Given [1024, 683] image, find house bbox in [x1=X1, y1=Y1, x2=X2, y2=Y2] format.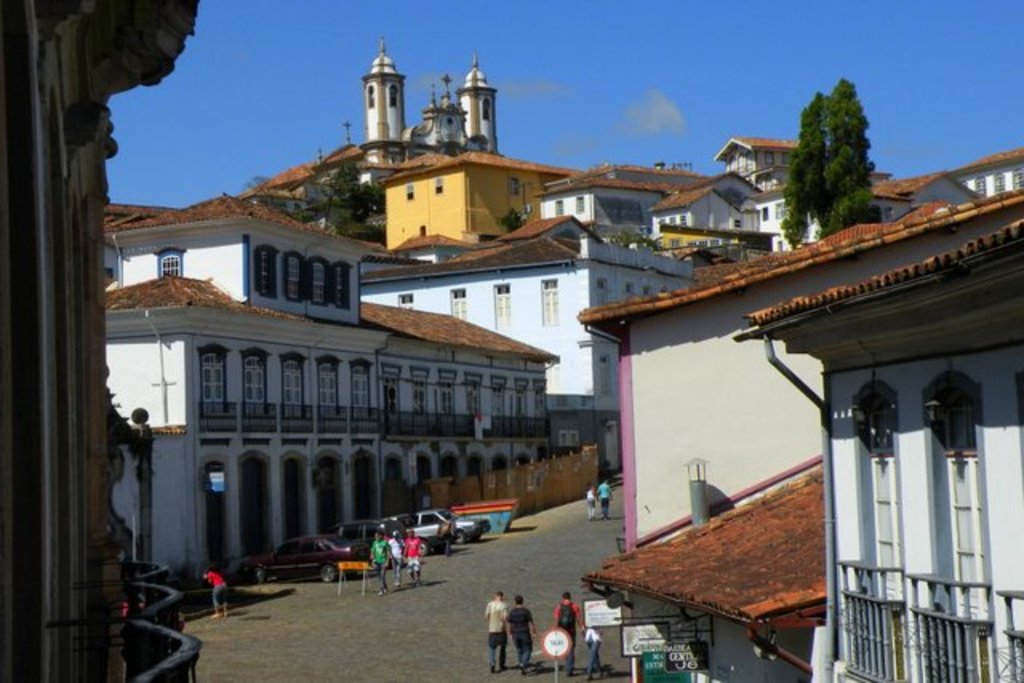
[x1=955, y1=146, x2=1022, y2=203].
